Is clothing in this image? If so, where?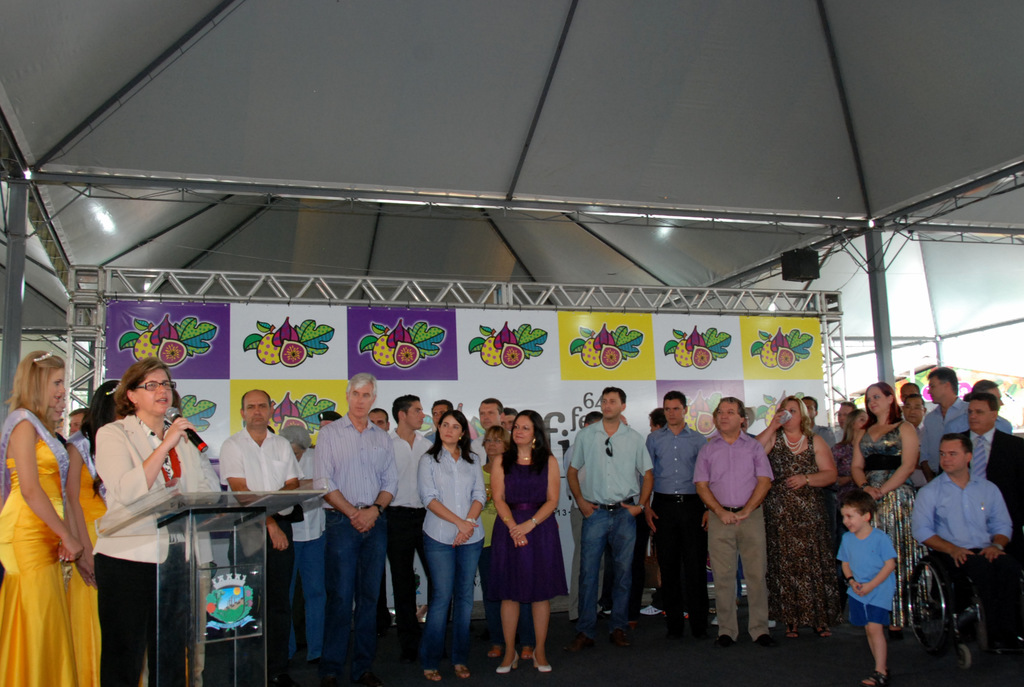
Yes, at x1=315 y1=411 x2=397 y2=686.
